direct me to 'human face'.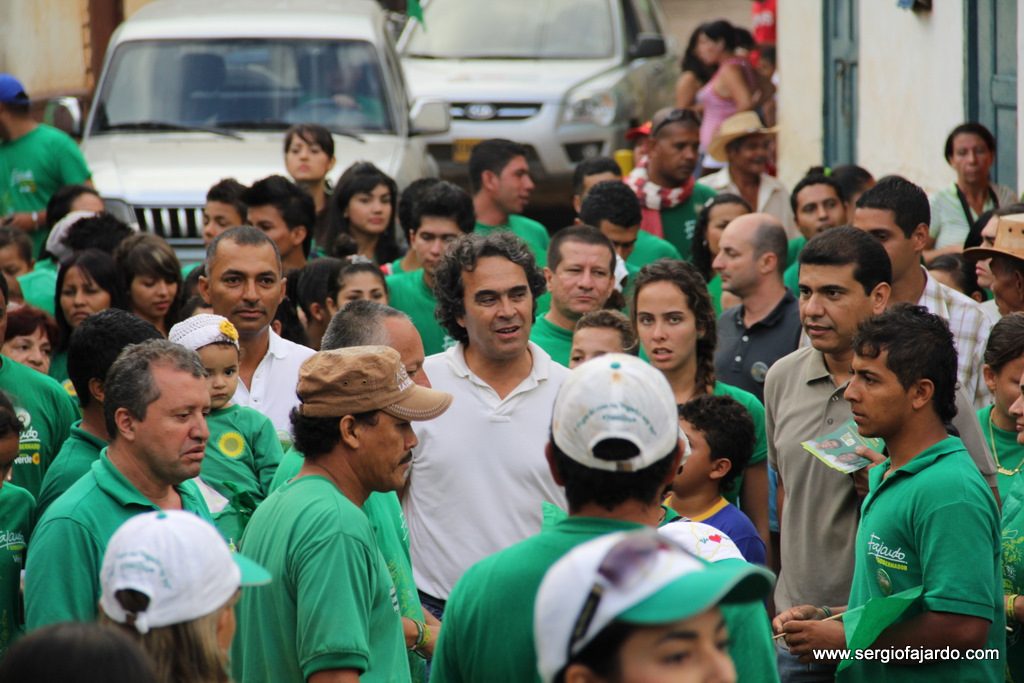
Direction: <region>59, 267, 111, 325</region>.
